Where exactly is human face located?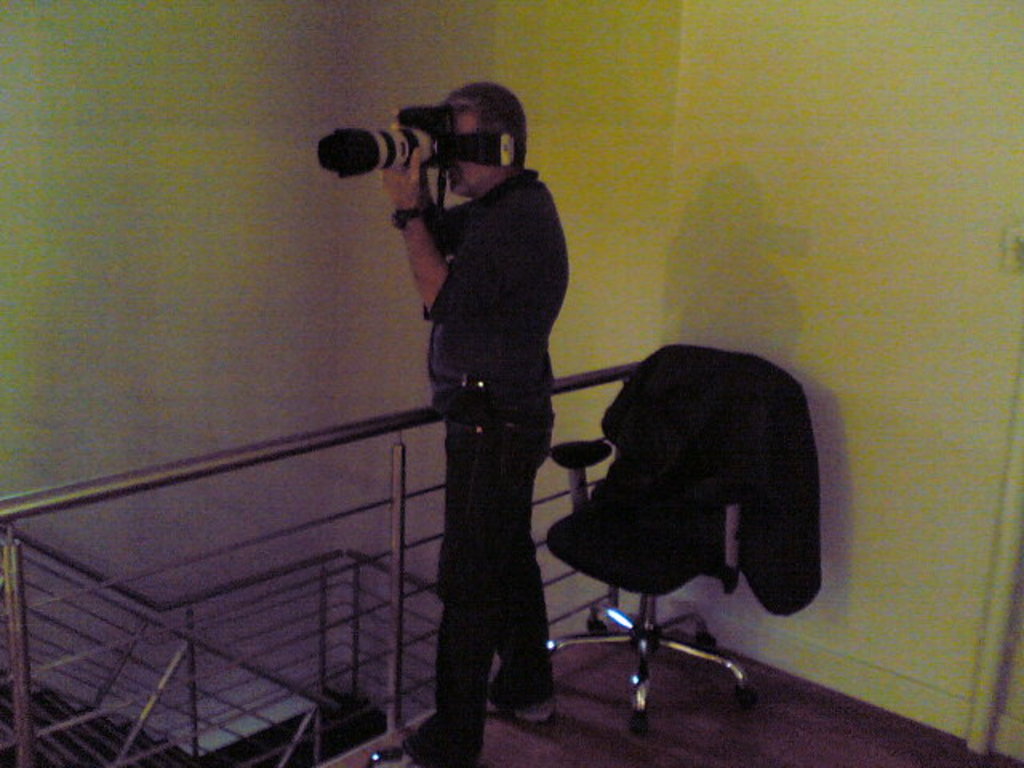
Its bounding box is region(446, 112, 488, 198).
